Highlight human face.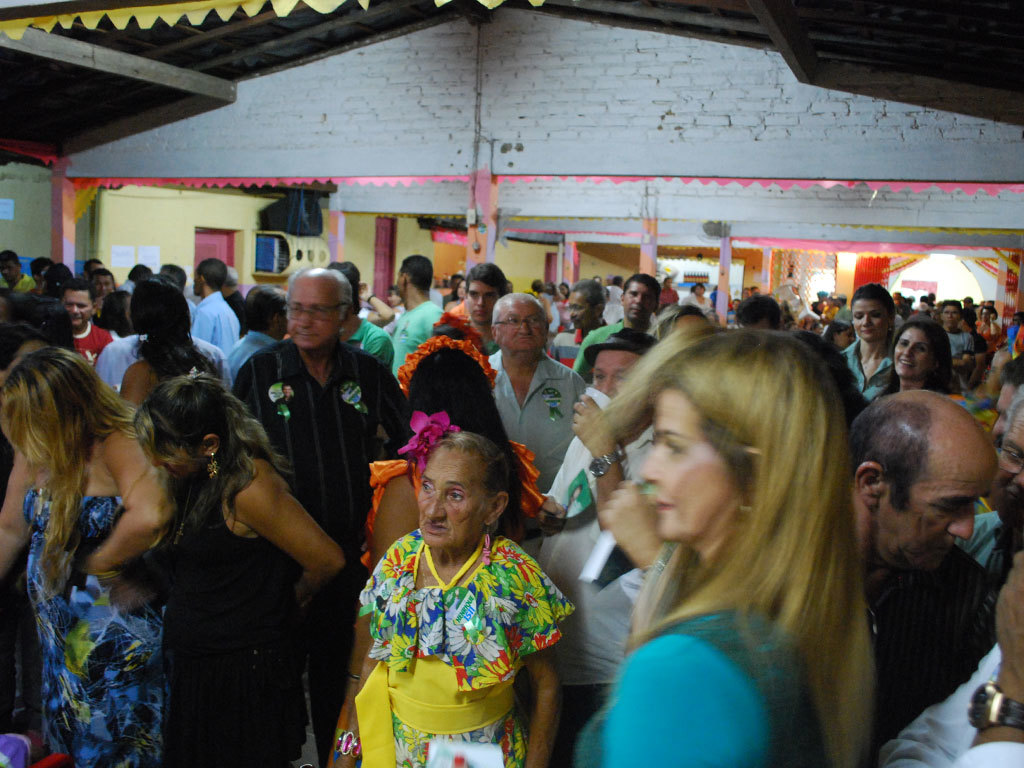
Highlighted region: (x1=875, y1=438, x2=999, y2=567).
